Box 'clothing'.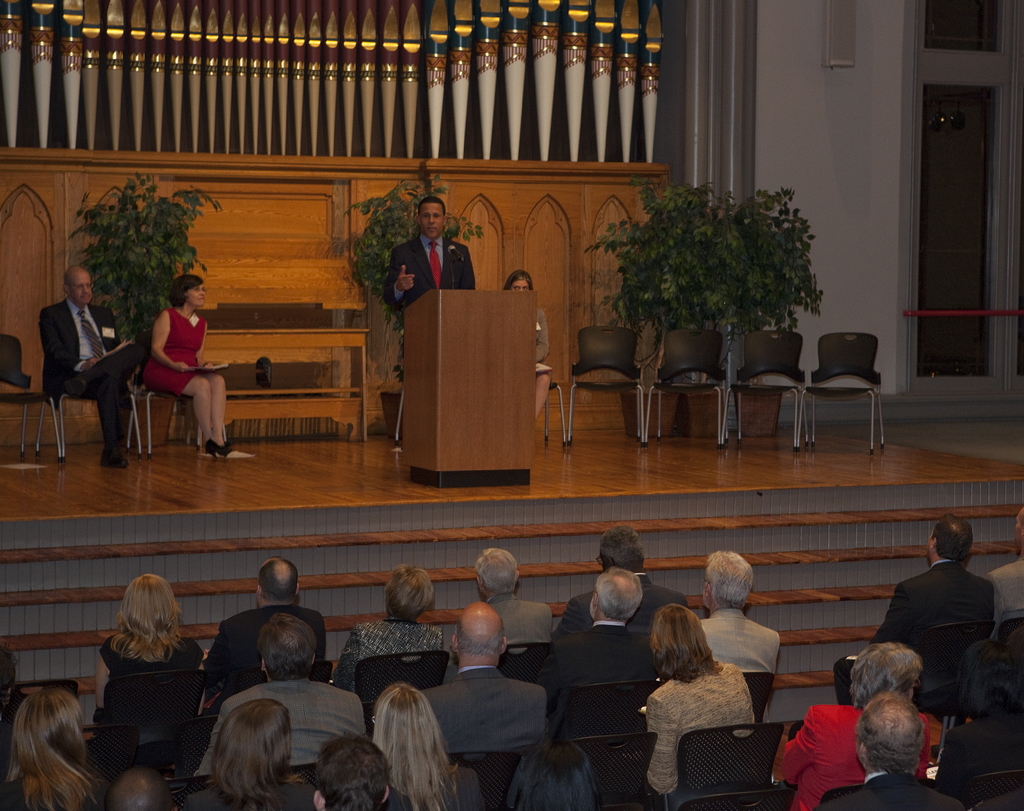
x1=144, y1=310, x2=208, y2=391.
